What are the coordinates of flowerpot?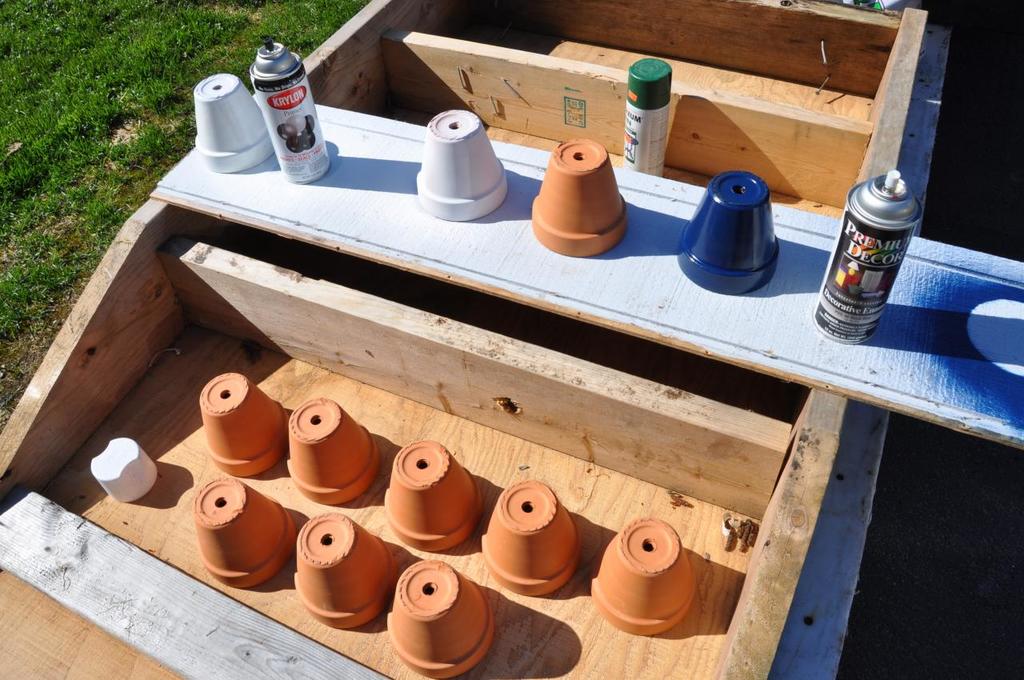
(410, 107, 506, 218).
